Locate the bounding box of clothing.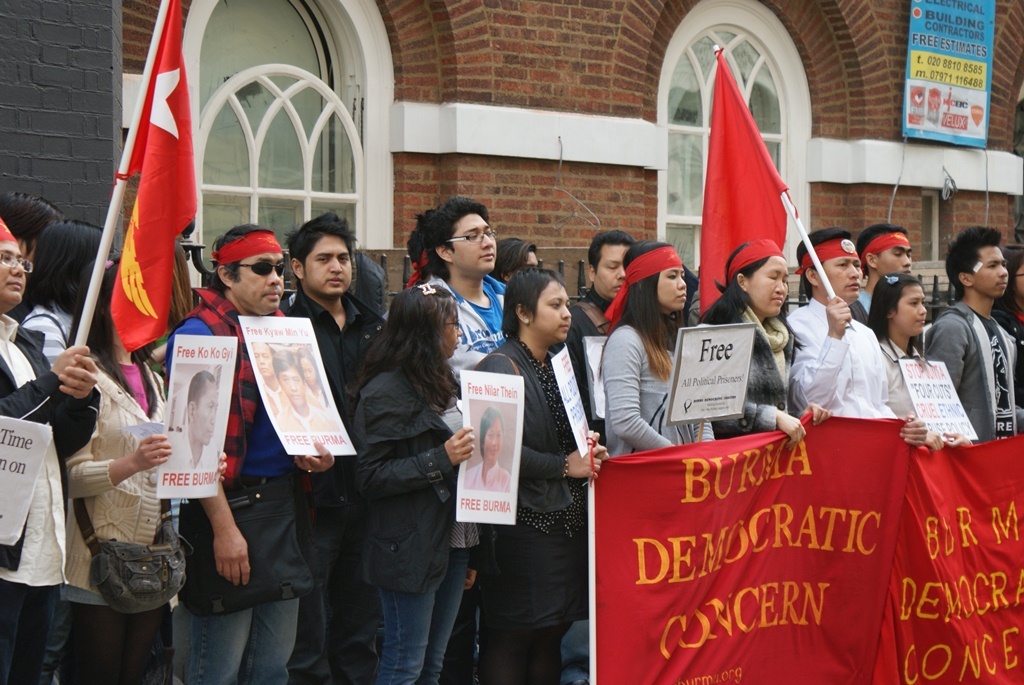
Bounding box: (x1=923, y1=298, x2=1017, y2=445).
